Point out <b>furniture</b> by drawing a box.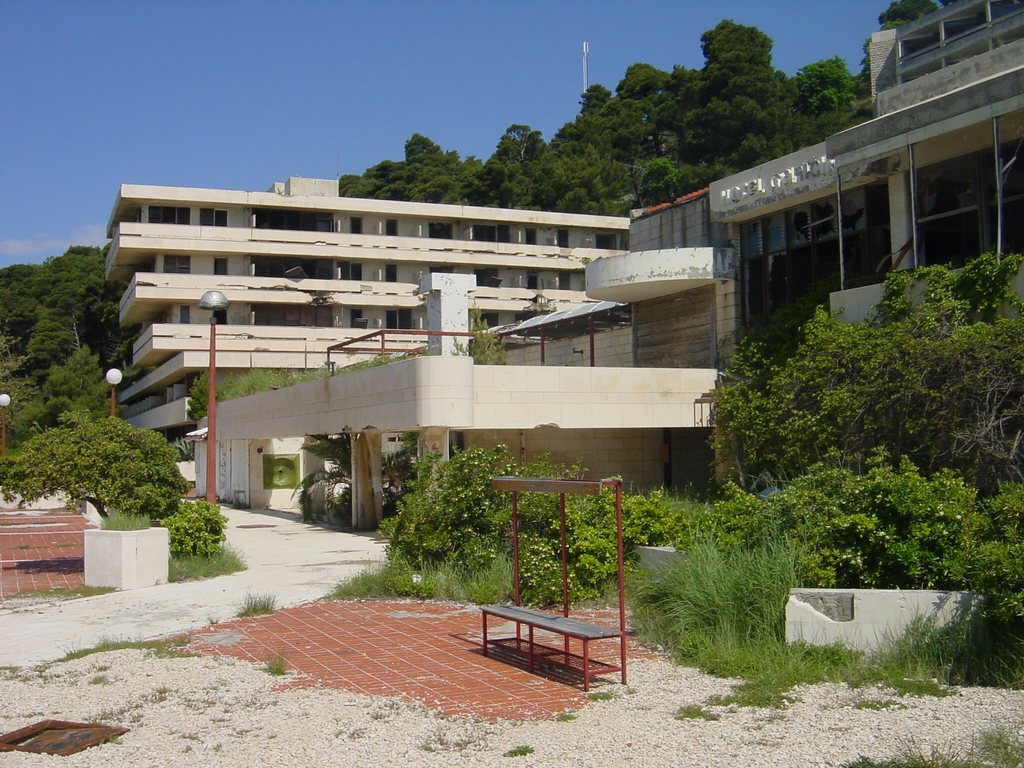
detection(479, 476, 634, 694).
